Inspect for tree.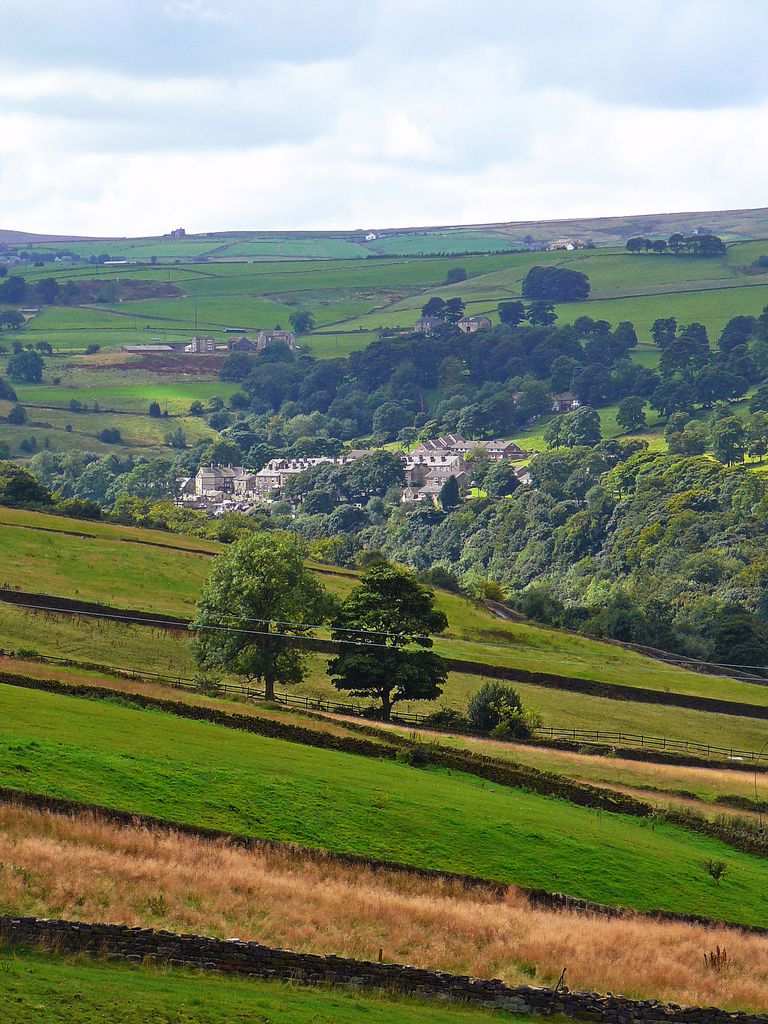
Inspection: left=528, top=259, right=598, bottom=308.
